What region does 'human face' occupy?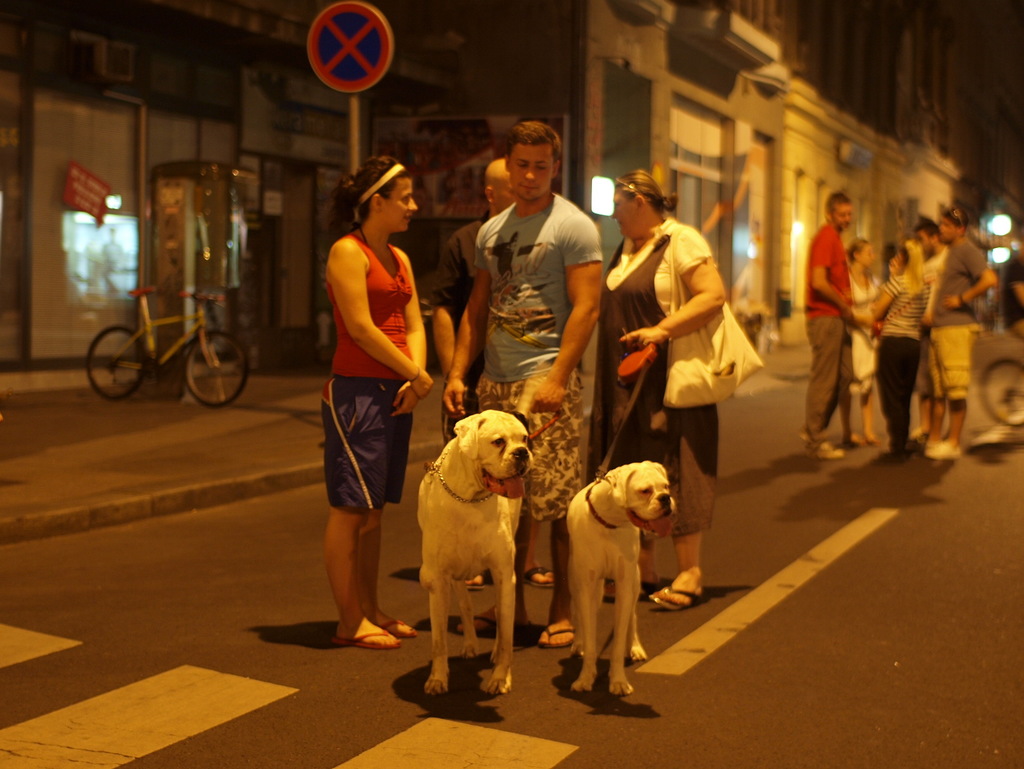
(942,209,952,239).
